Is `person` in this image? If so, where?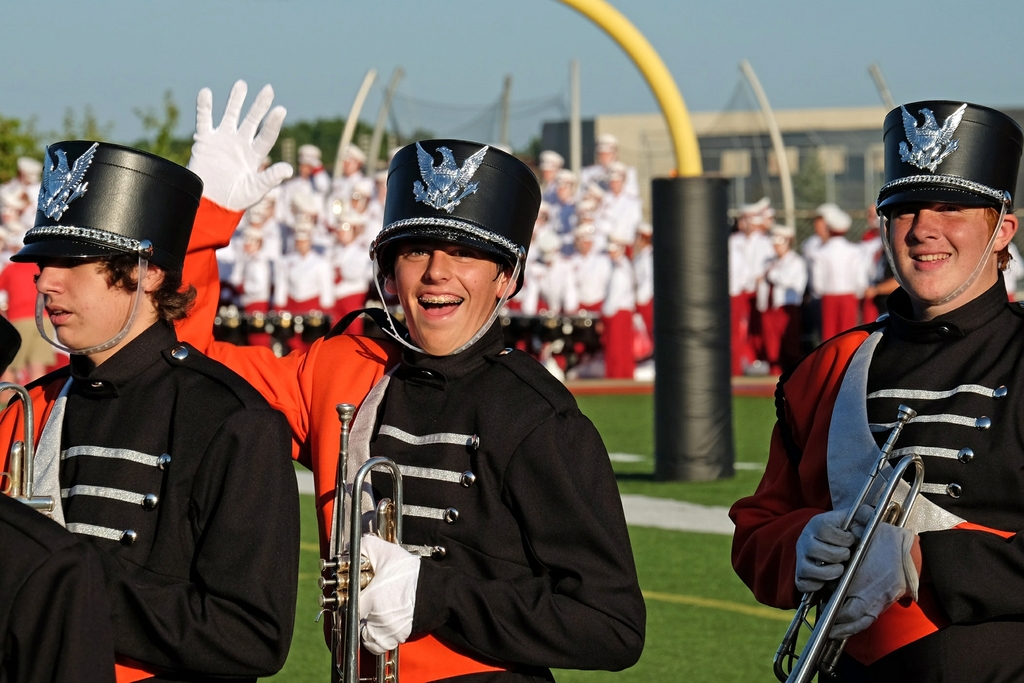
Yes, at [0,143,293,682].
